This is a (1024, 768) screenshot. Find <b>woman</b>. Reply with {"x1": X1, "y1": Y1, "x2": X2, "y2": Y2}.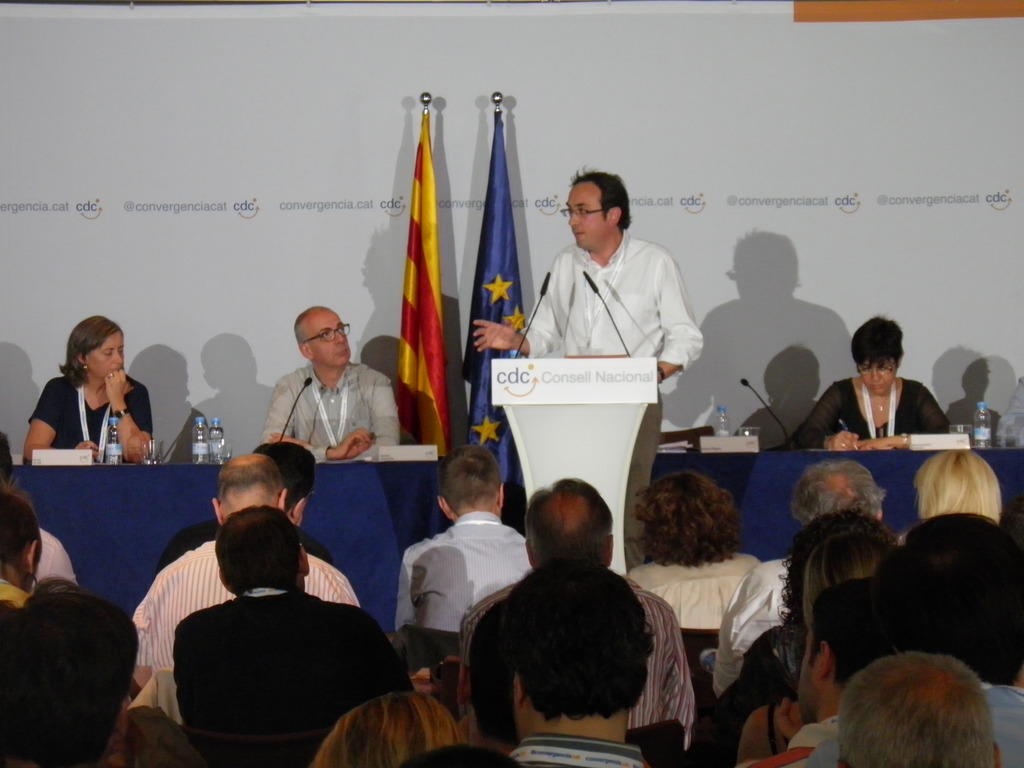
{"x1": 22, "y1": 315, "x2": 153, "y2": 463}.
